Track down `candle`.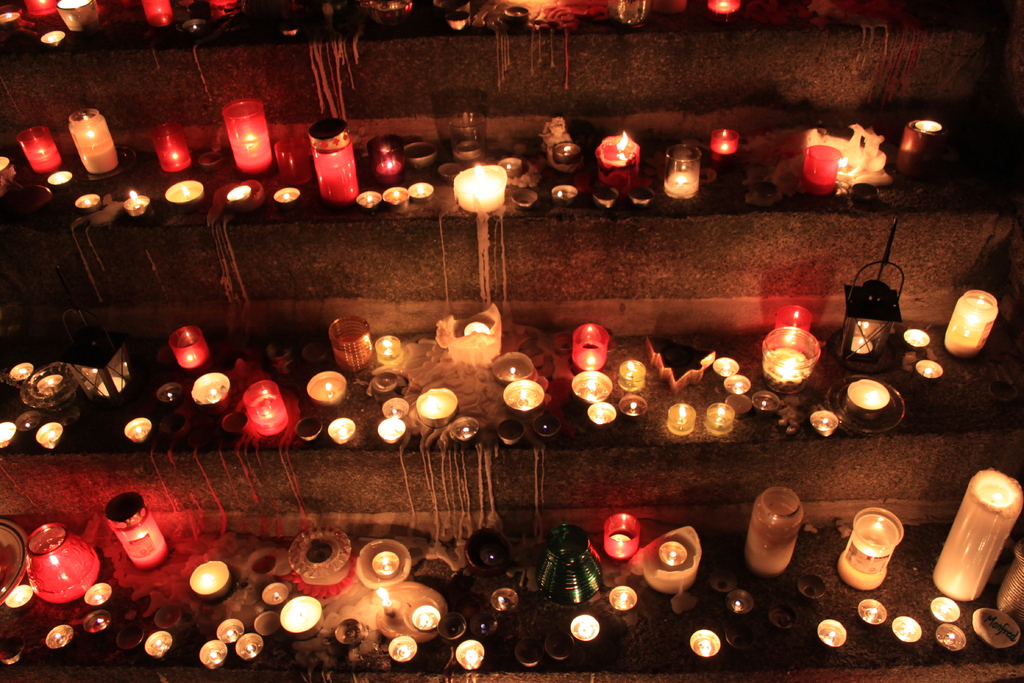
Tracked to rect(36, 376, 61, 391).
